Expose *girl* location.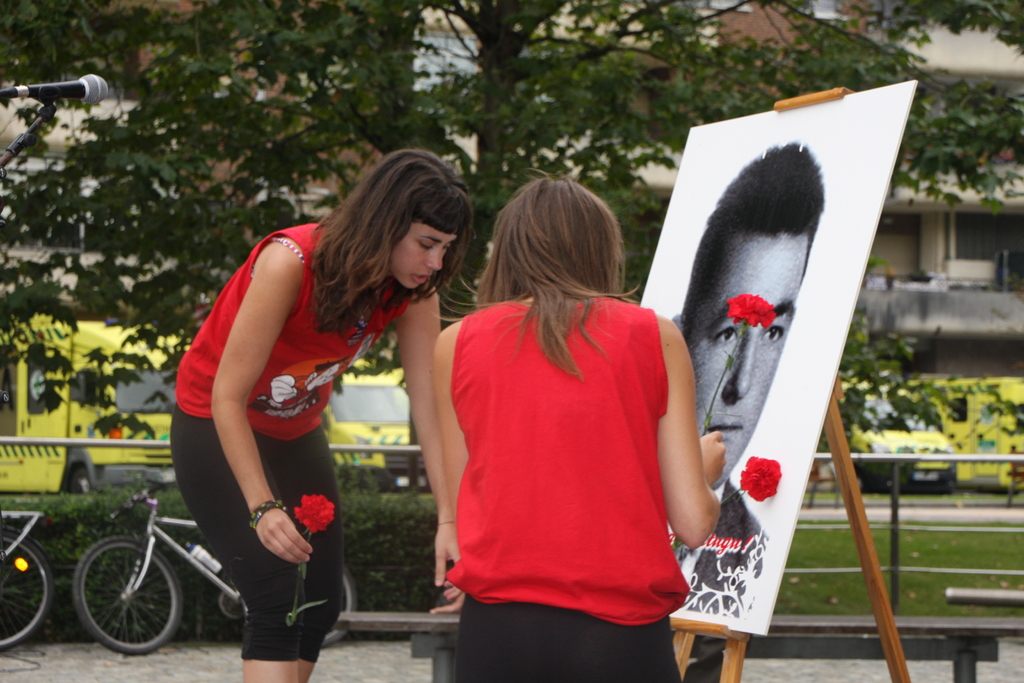
Exposed at rect(431, 177, 726, 682).
